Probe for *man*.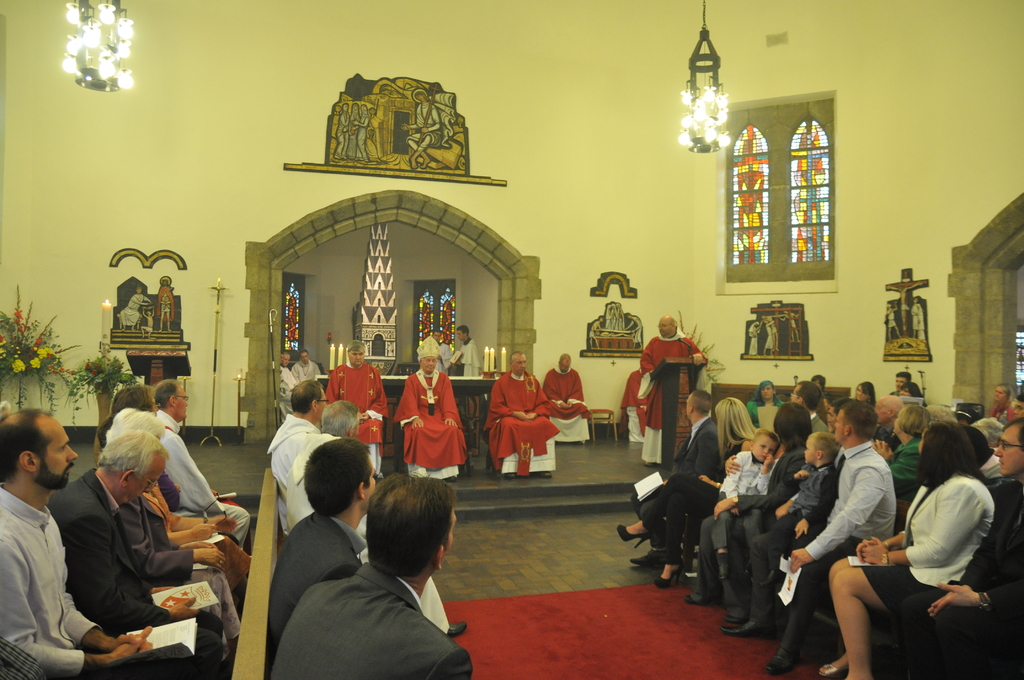
Probe result: x1=324, y1=341, x2=390, y2=460.
